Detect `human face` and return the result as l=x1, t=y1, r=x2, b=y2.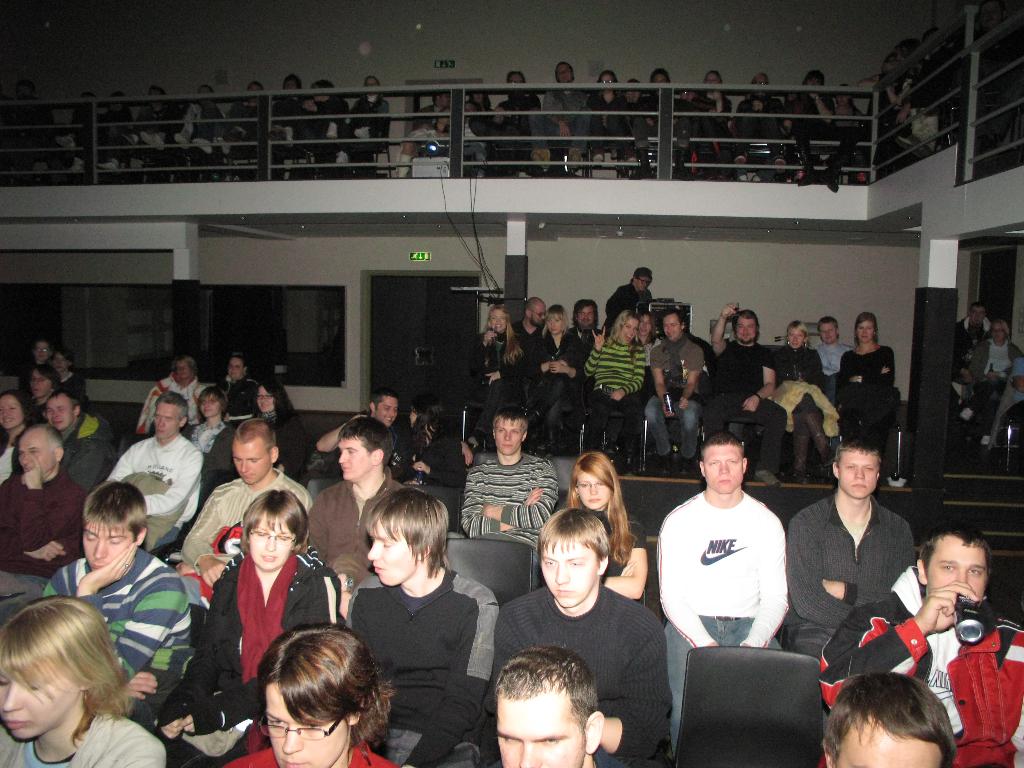
l=538, t=540, r=595, b=611.
